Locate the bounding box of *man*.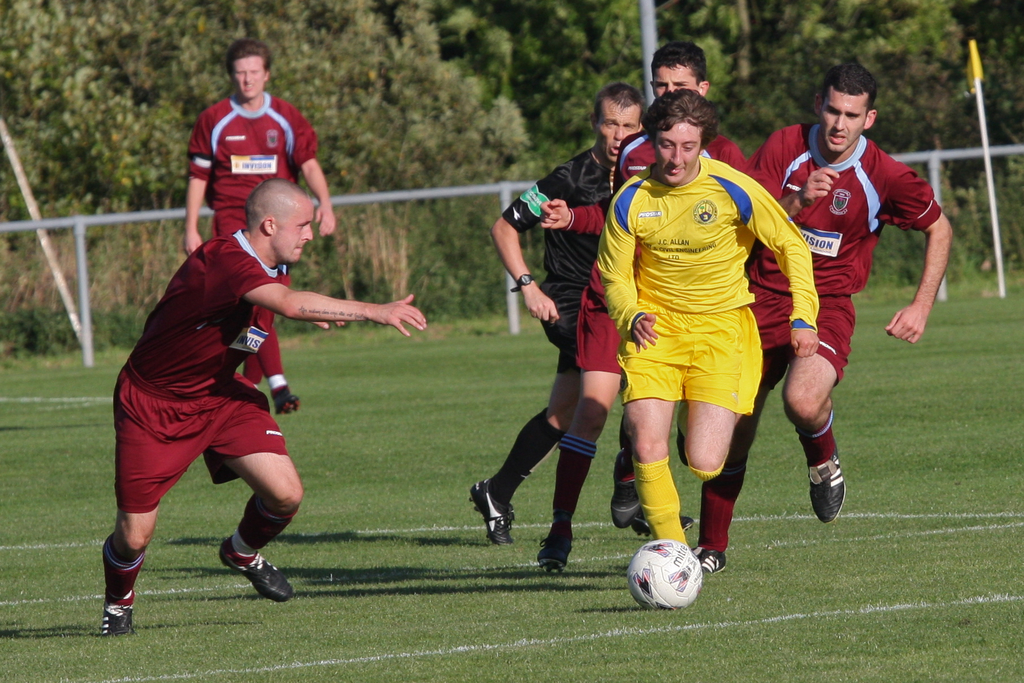
Bounding box: 536,42,787,580.
